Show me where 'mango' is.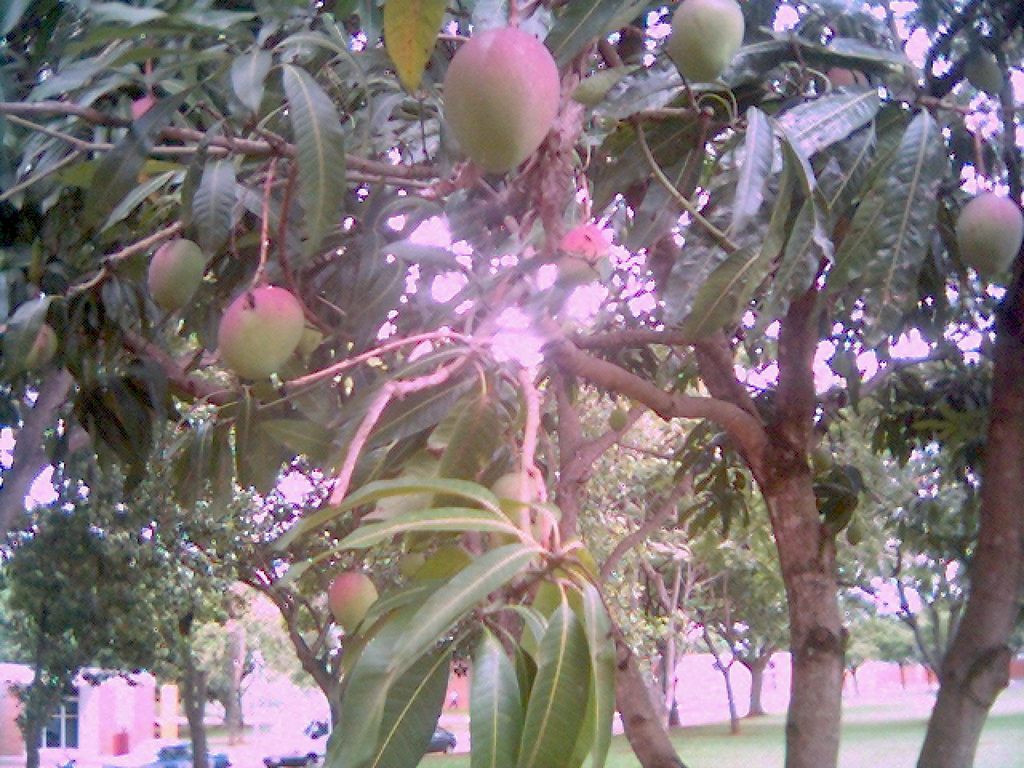
'mango' is at bbox=[443, 24, 558, 182].
